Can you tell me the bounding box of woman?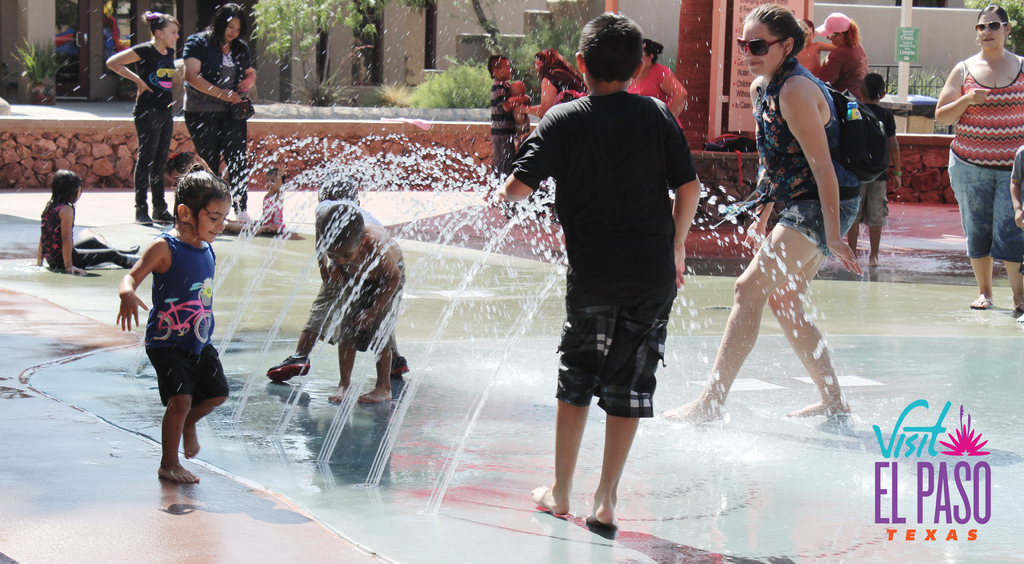
627/41/685/129.
